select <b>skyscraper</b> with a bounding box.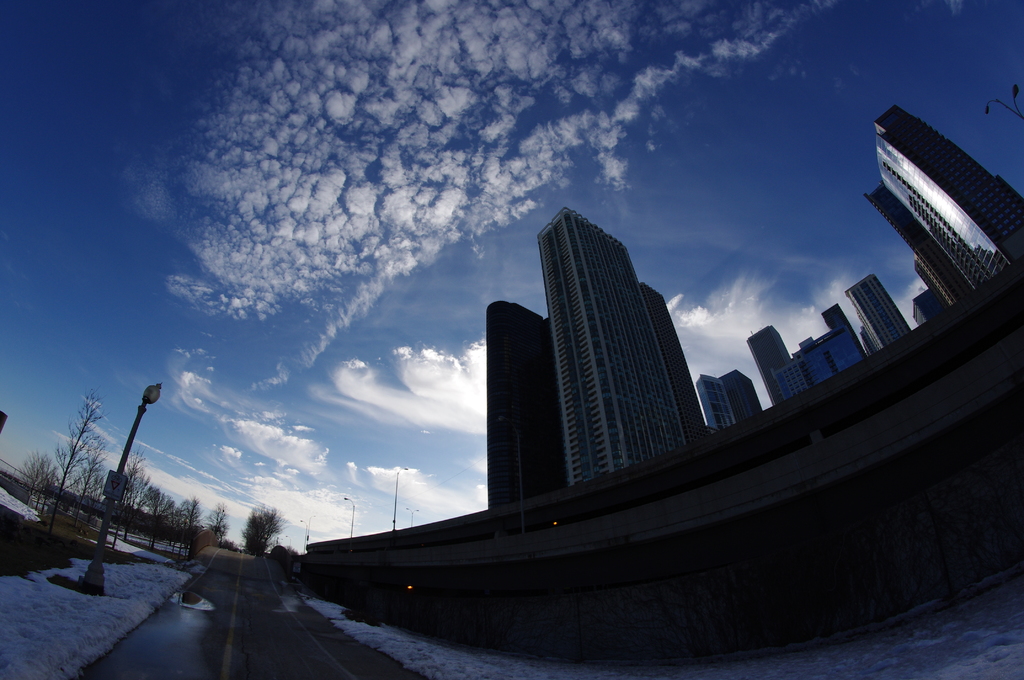
844:273:912:349.
